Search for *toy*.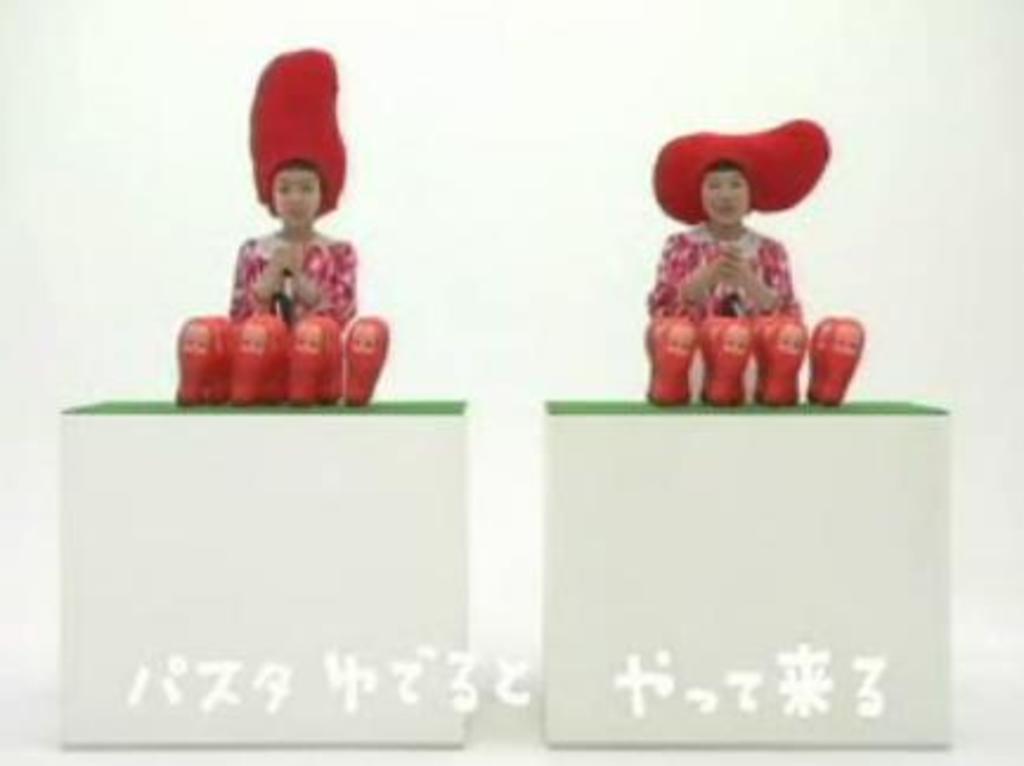
Found at (695, 310, 733, 404).
